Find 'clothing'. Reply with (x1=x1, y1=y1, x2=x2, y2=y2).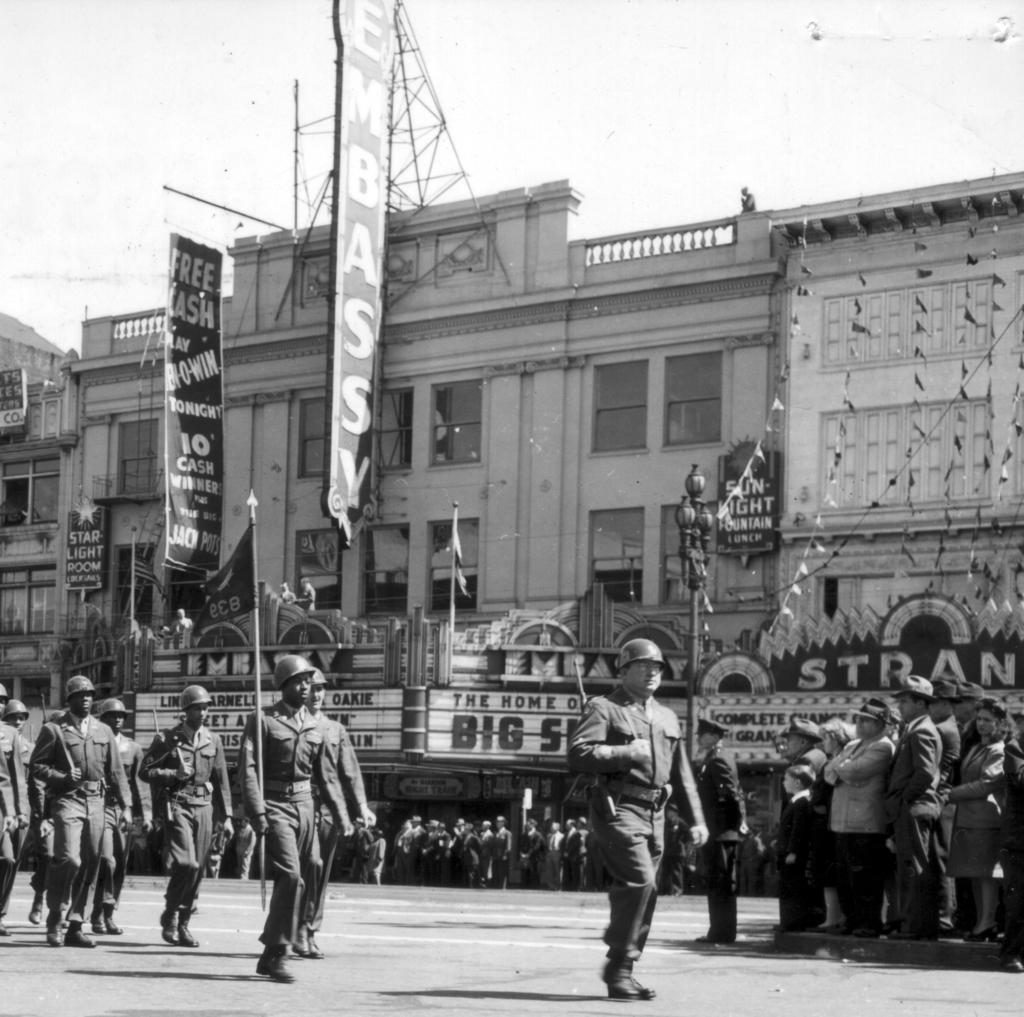
(x1=1010, y1=730, x2=1023, y2=897).
